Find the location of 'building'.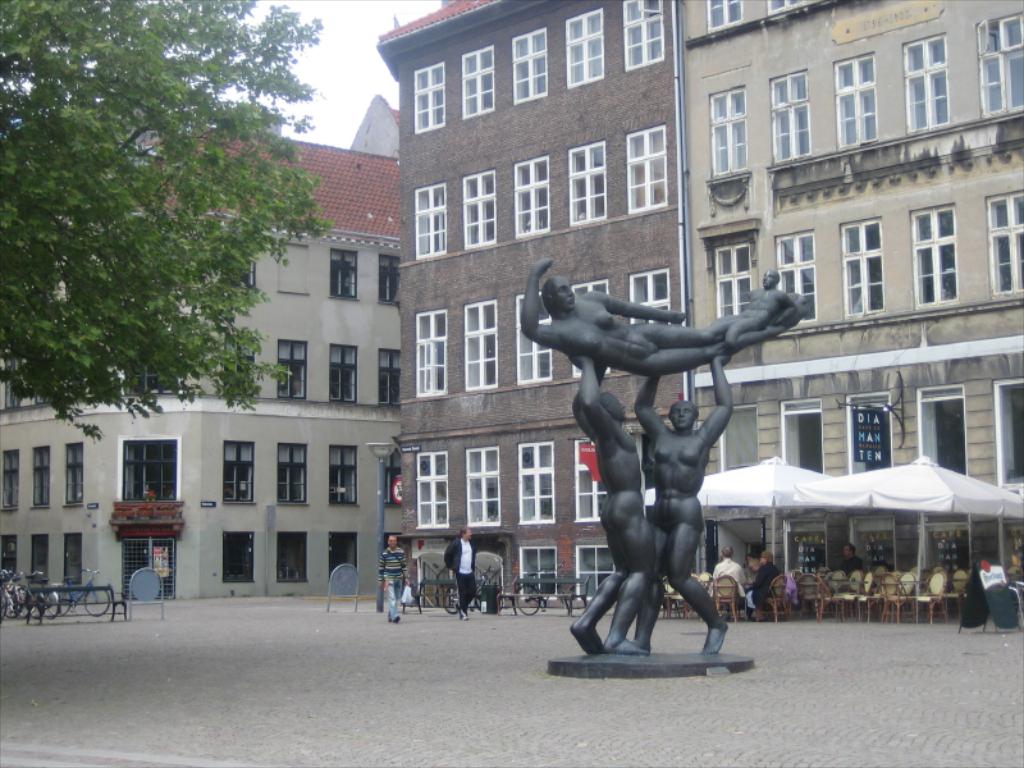
Location: 380:0:1023:604.
